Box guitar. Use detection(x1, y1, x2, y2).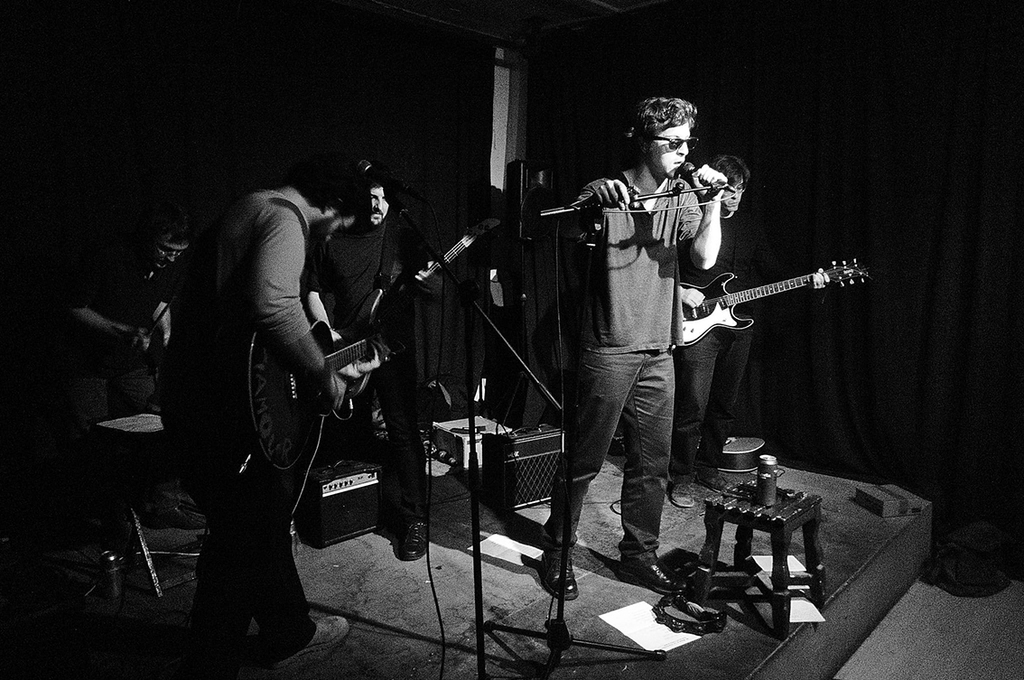
detection(678, 254, 868, 344).
